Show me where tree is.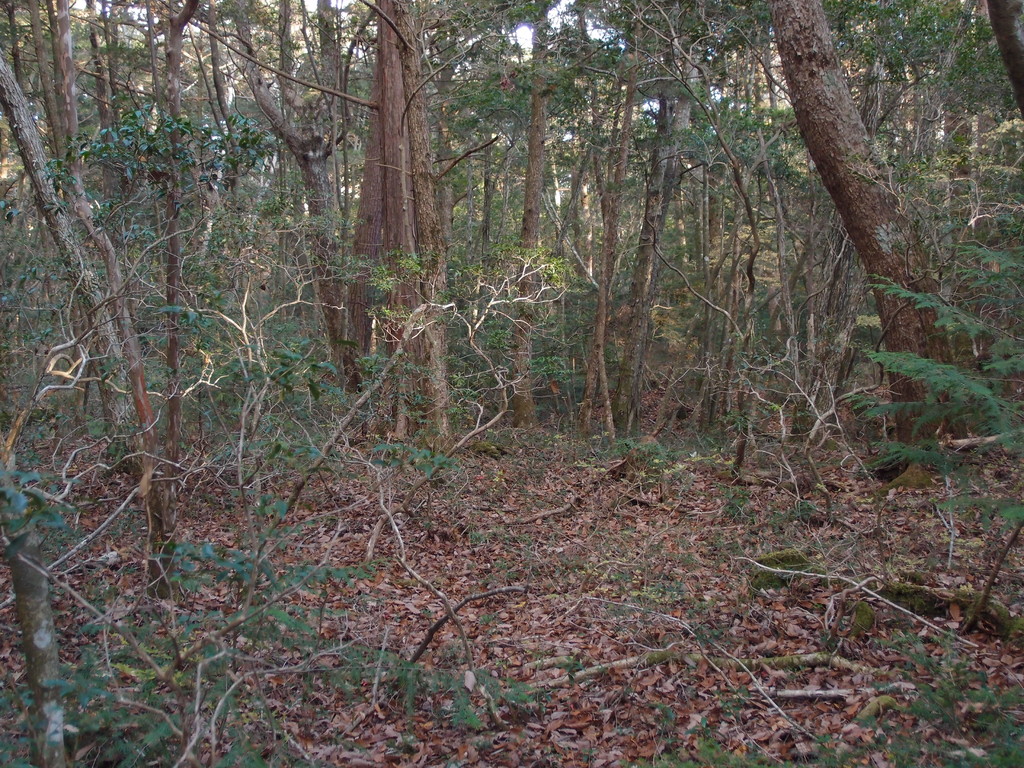
tree is at crop(773, 0, 968, 462).
